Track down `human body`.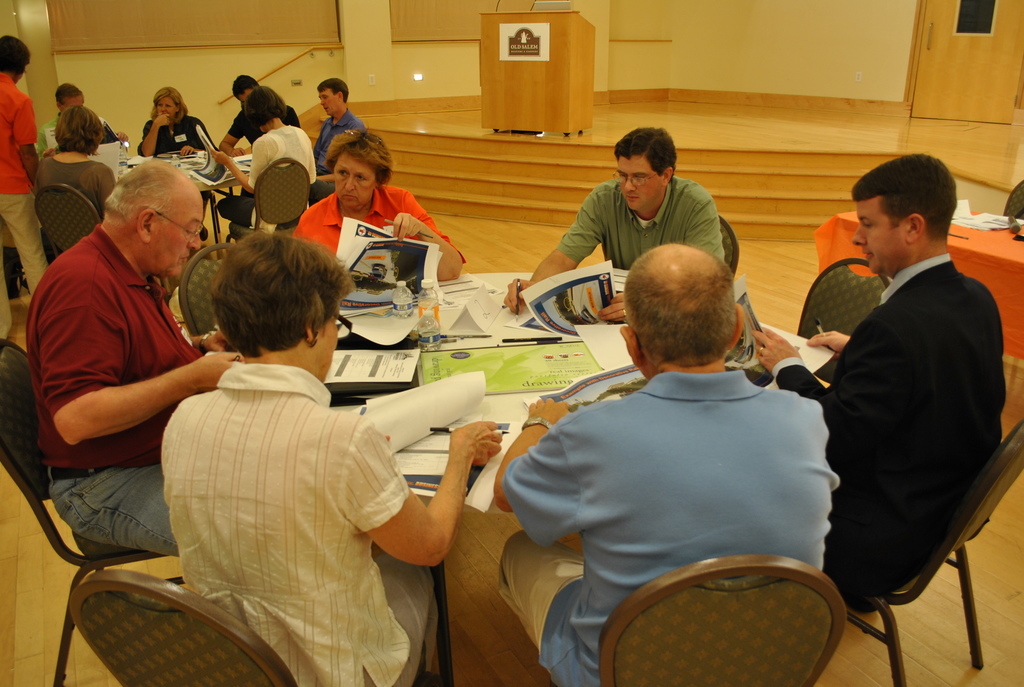
Tracked to x1=138 y1=84 x2=210 y2=246.
